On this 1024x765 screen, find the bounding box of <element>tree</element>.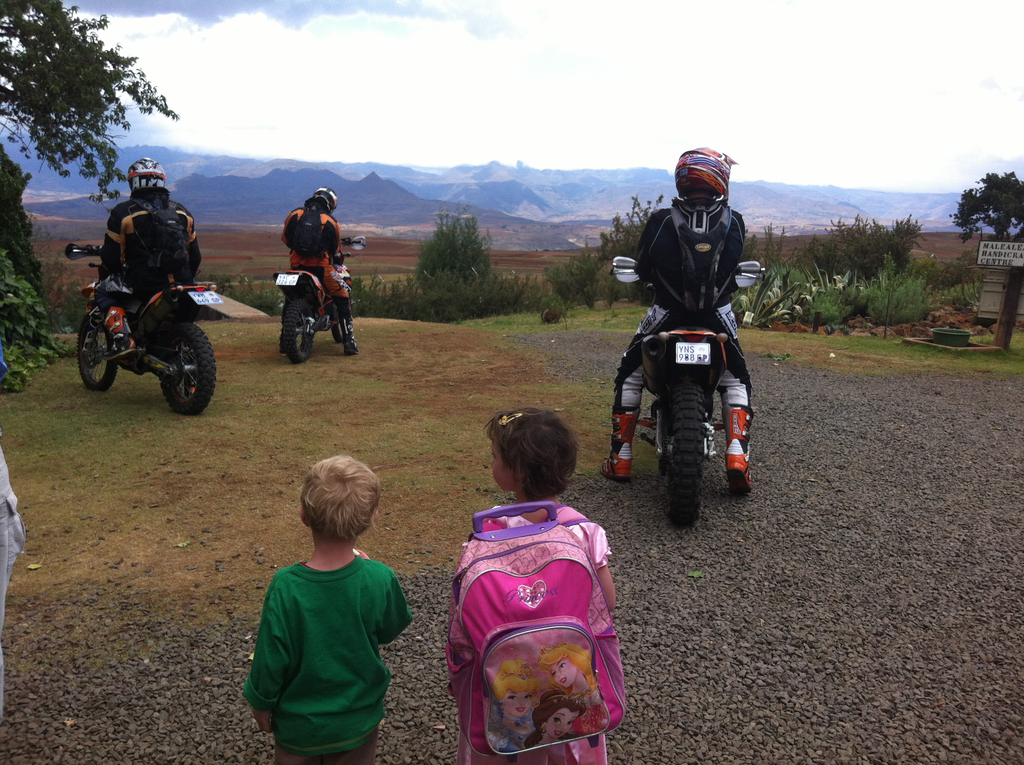
Bounding box: <bbox>0, 0, 180, 363</bbox>.
